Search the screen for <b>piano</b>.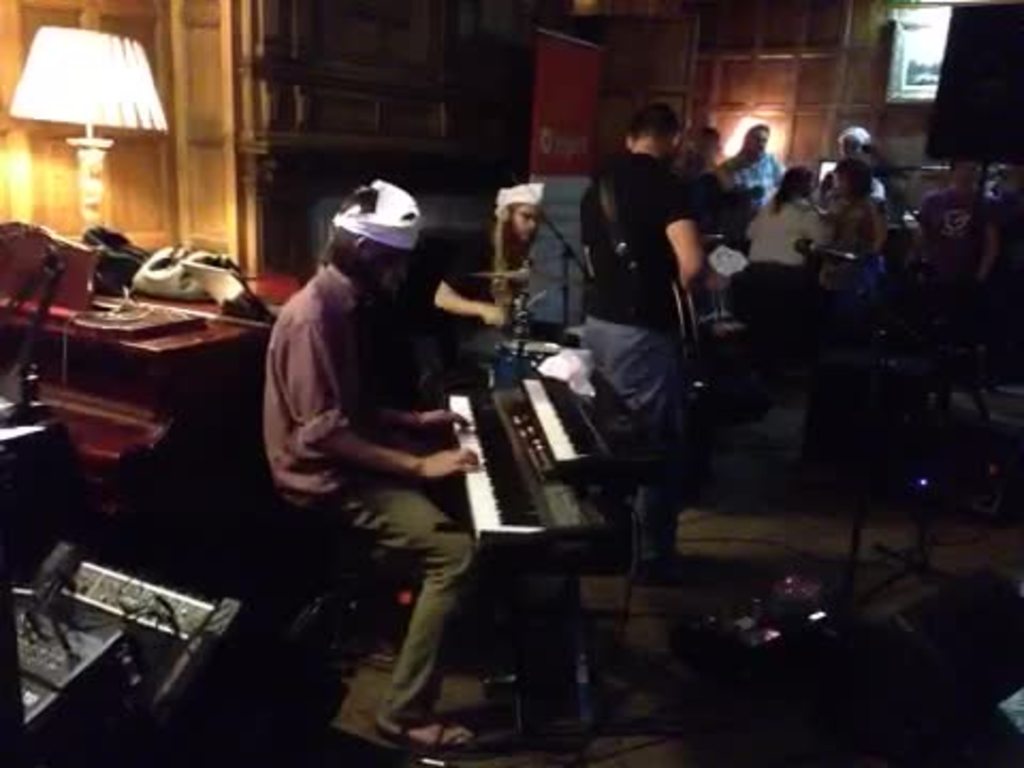
Found at select_region(499, 361, 627, 523).
